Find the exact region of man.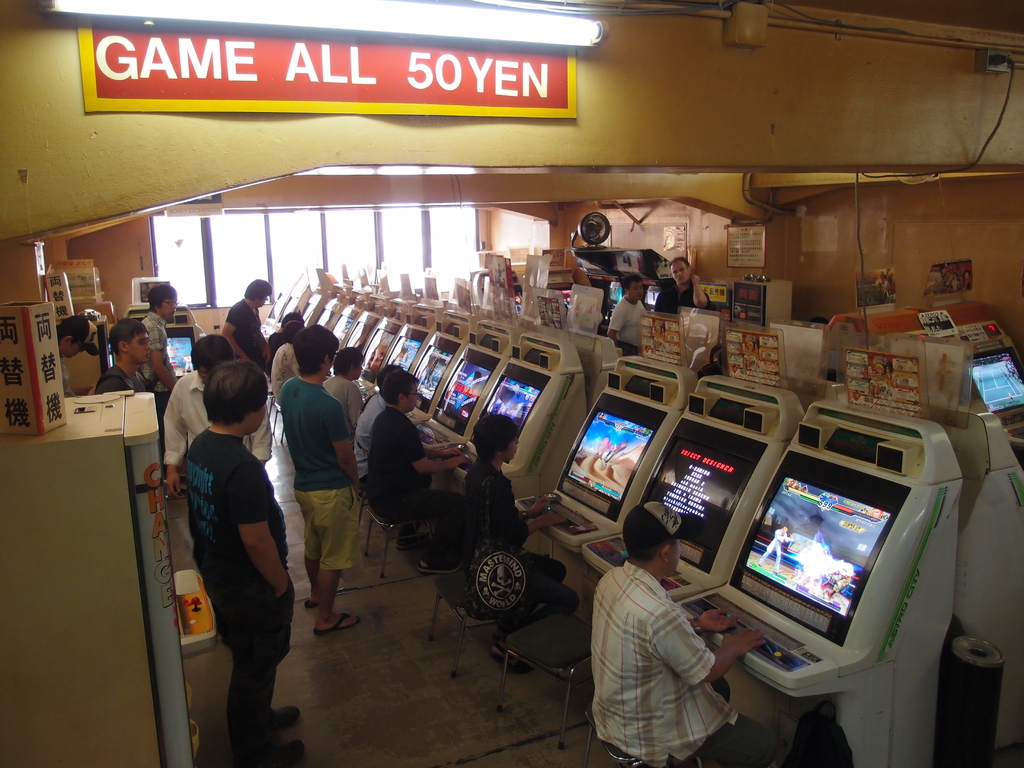
Exact region: 348,369,401,497.
